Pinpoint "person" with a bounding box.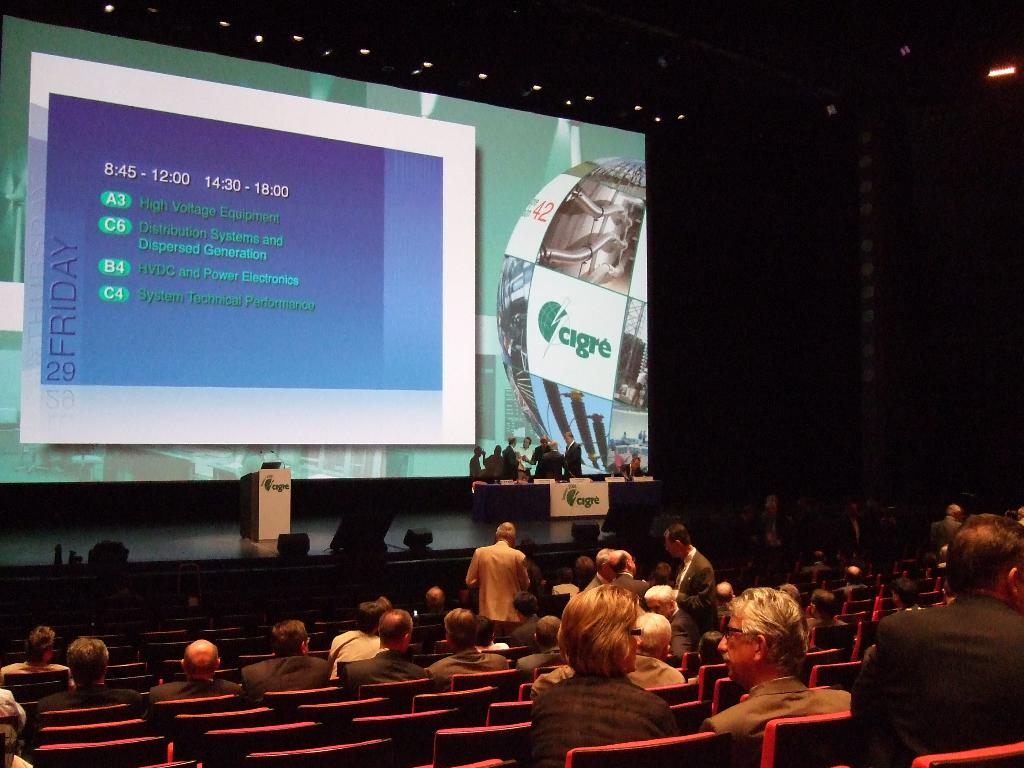
bbox=(634, 613, 685, 688).
